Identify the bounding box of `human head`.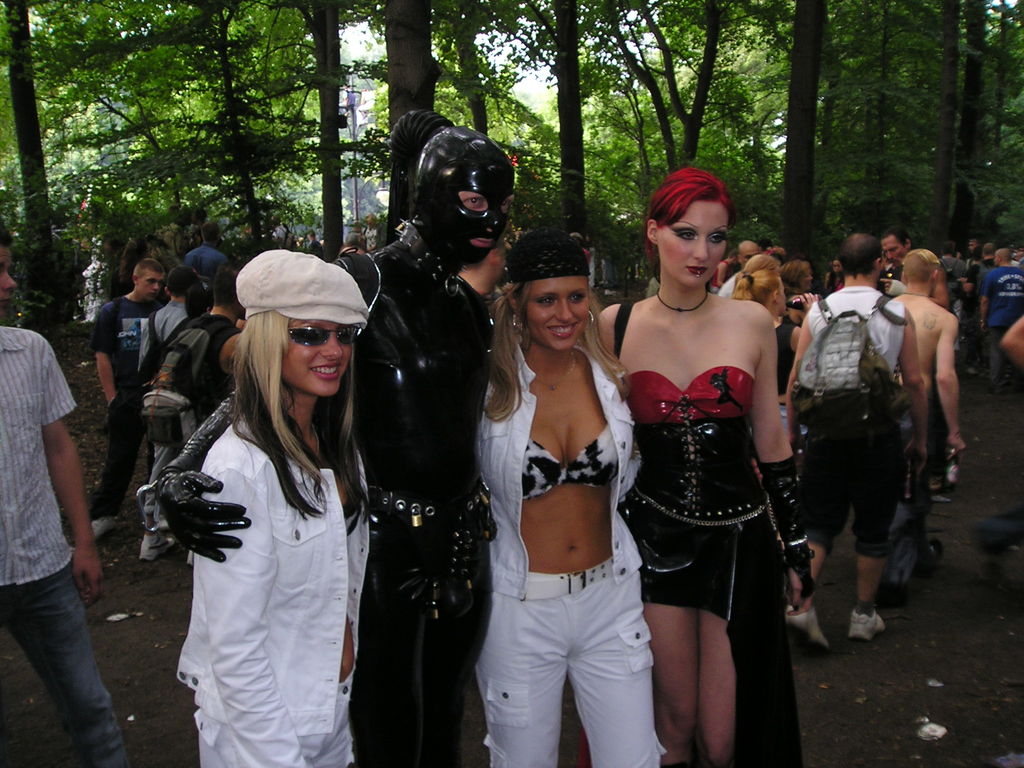
{"left": 750, "top": 271, "right": 786, "bottom": 313}.
